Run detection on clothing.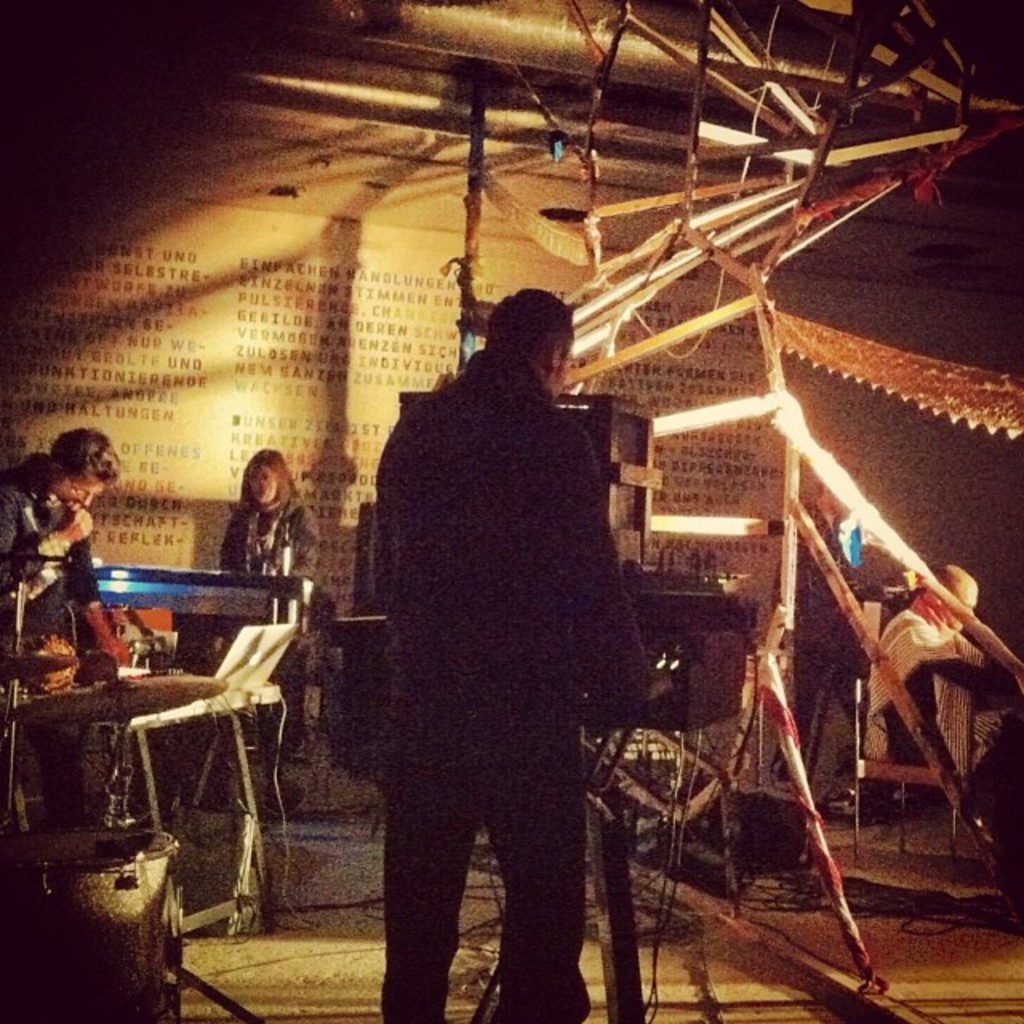
Result: [x1=338, y1=298, x2=616, y2=942].
